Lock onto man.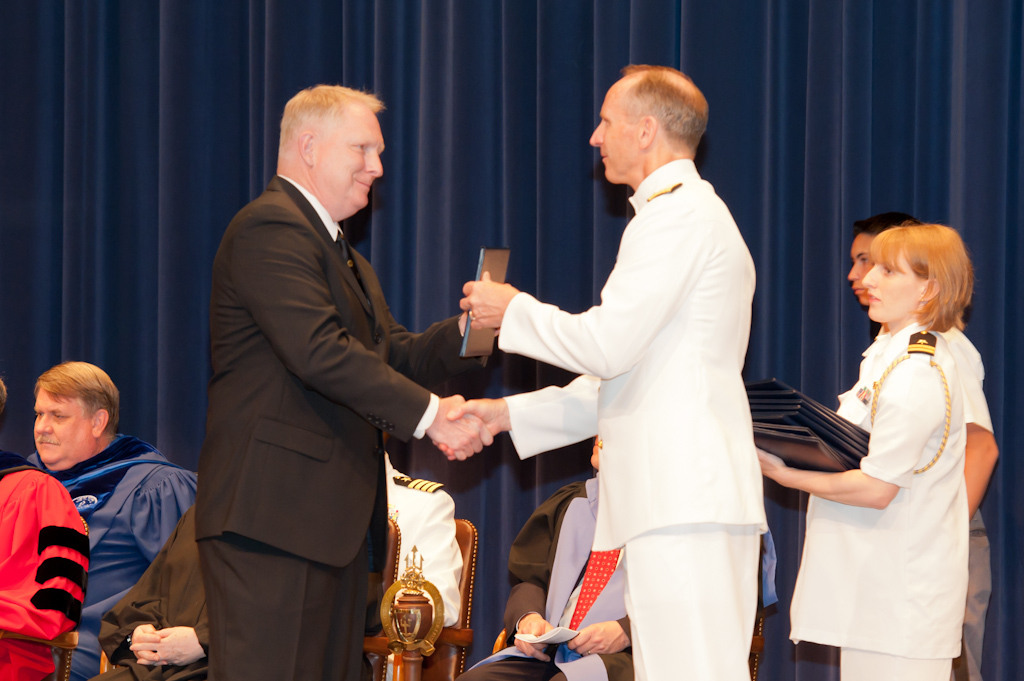
Locked: [x1=458, y1=53, x2=776, y2=680].
